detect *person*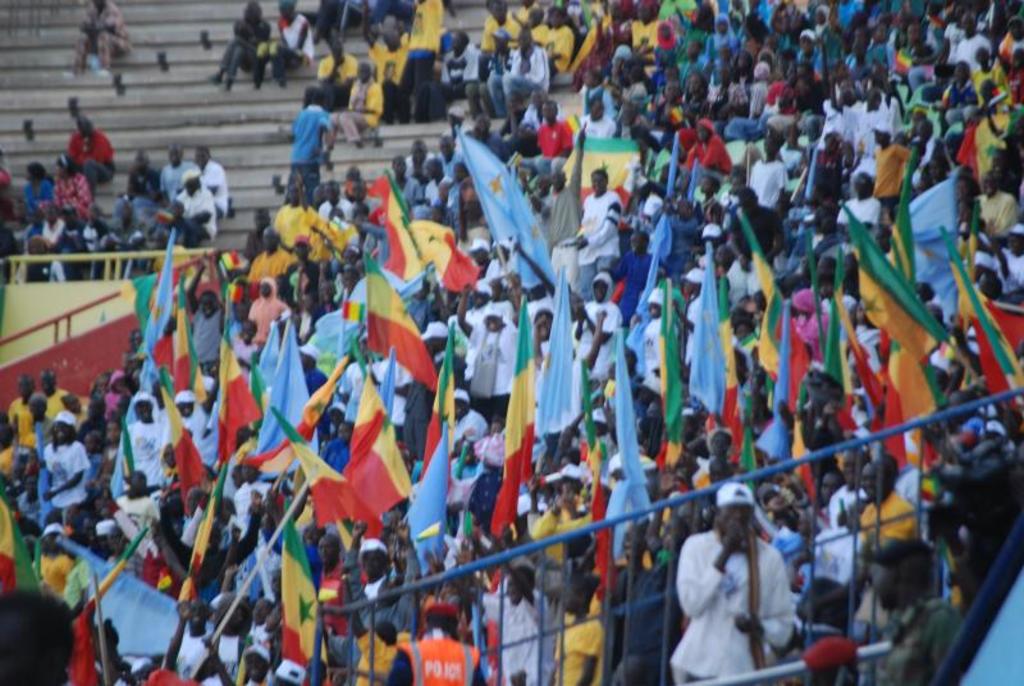
pyautogui.locateOnScreen(527, 102, 580, 179)
